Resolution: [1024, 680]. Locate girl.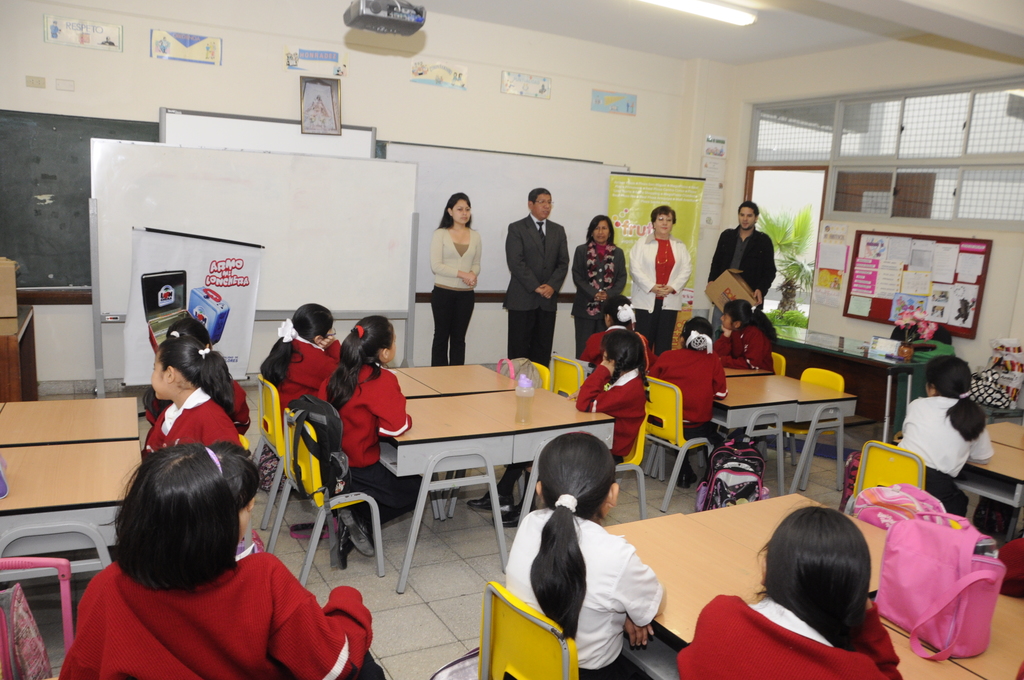
671, 509, 905, 679.
